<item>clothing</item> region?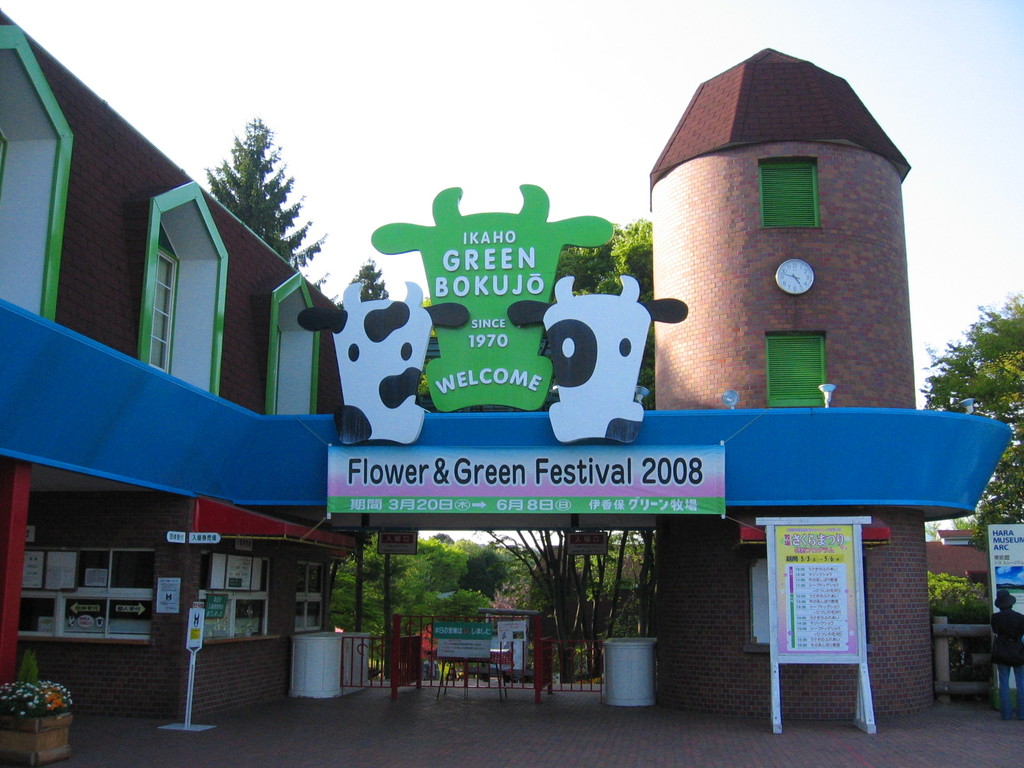
bbox(988, 610, 1023, 721)
